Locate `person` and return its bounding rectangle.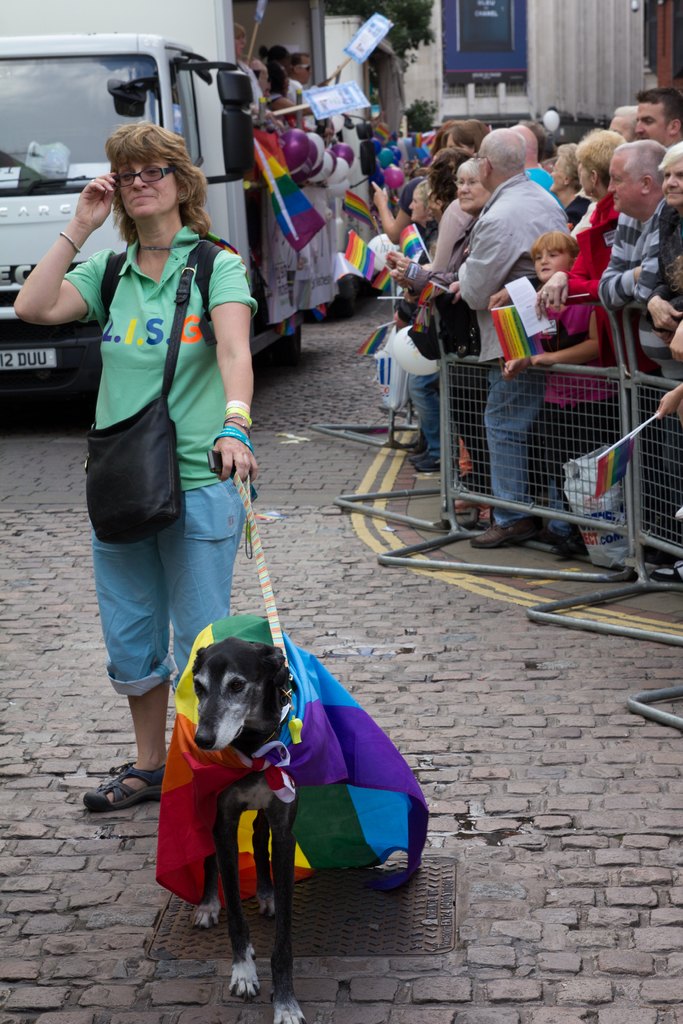
select_region(541, 98, 569, 135).
